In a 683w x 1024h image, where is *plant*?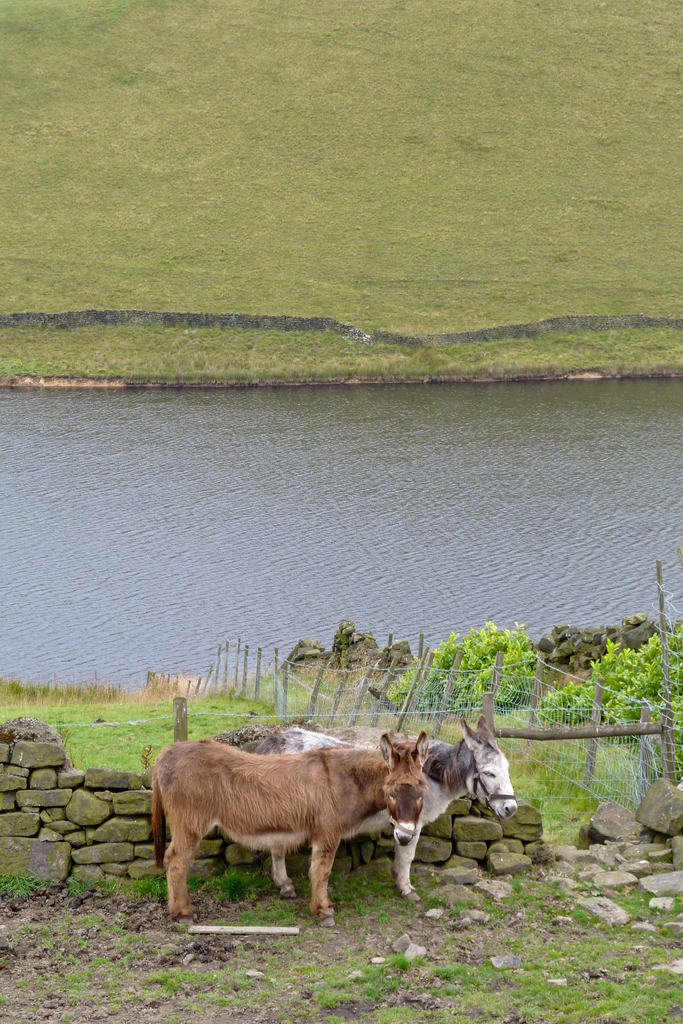
[x1=385, y1=620, x2=542, y2=716].
